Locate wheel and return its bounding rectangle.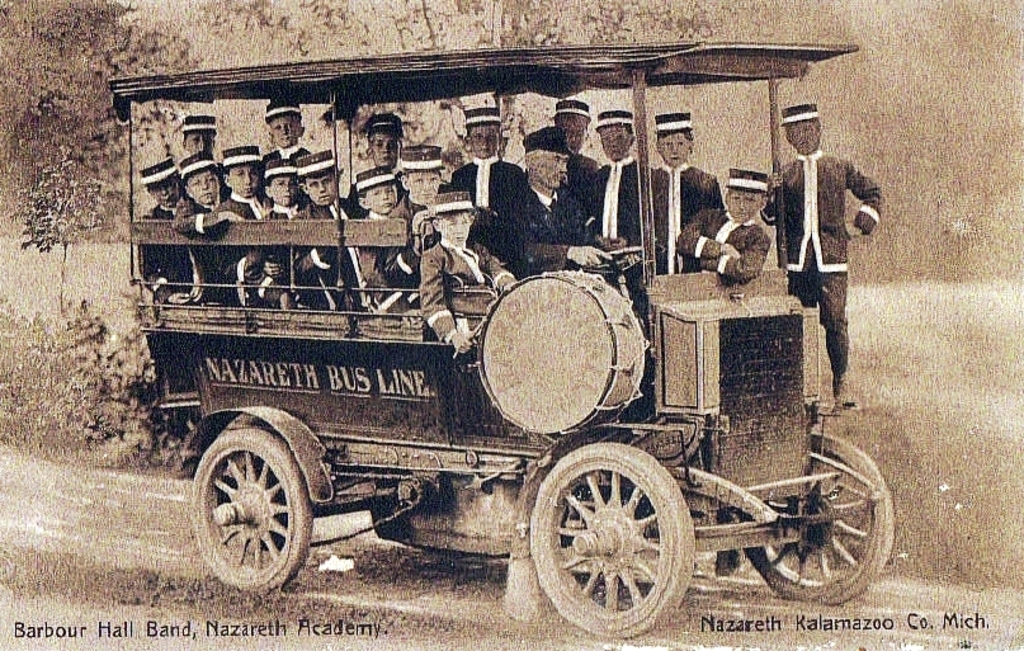
box=[529, 444, 694, 635].
